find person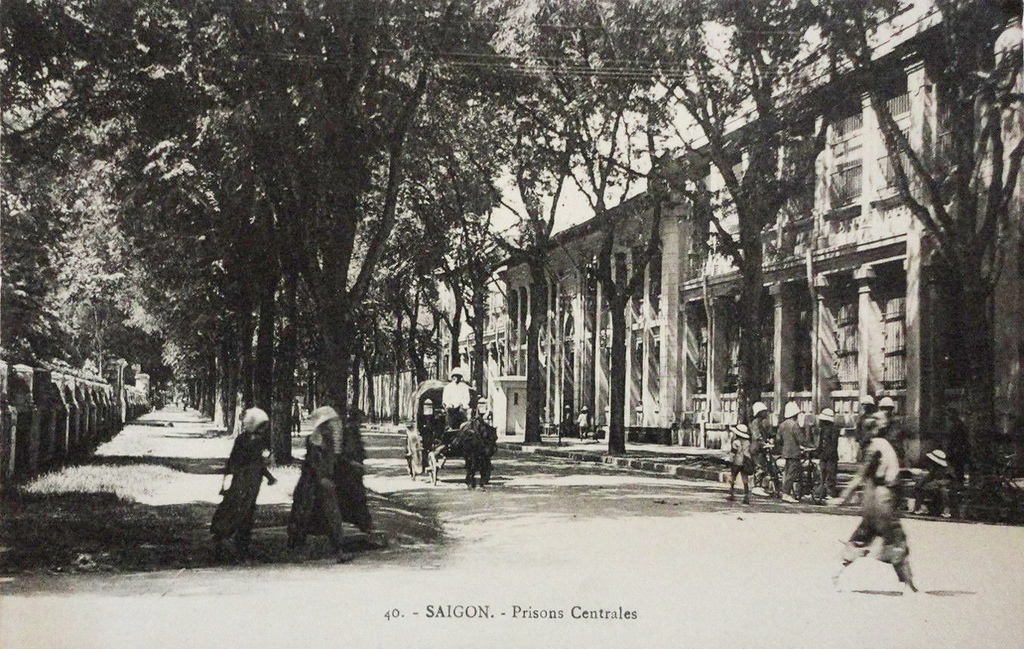
rect(815, 406, 843, 502)
